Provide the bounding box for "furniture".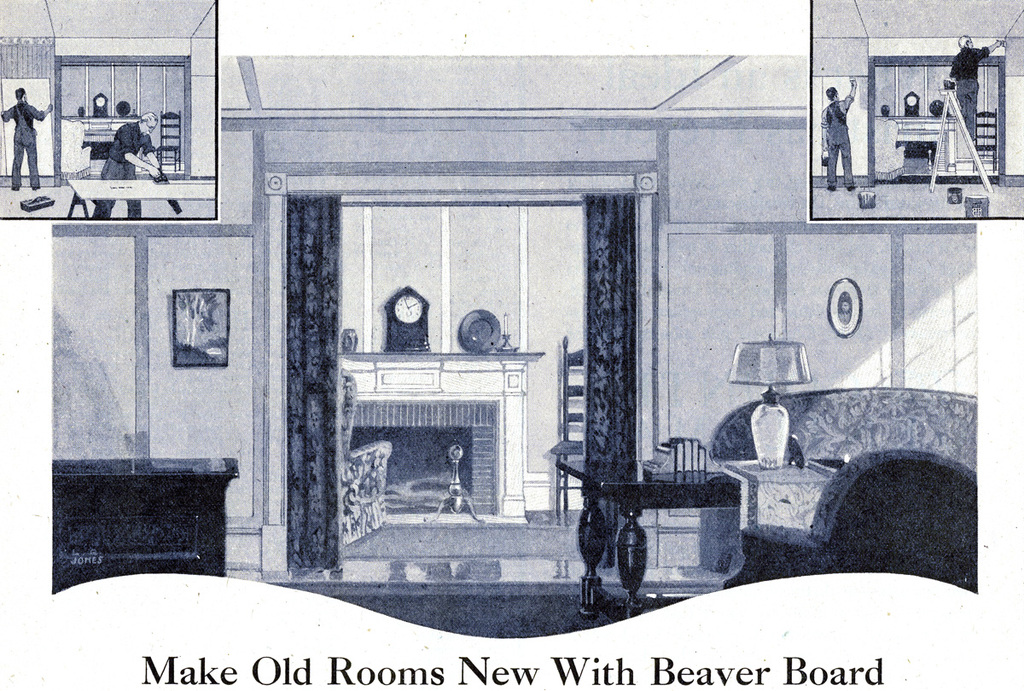
707:386:979:473.
